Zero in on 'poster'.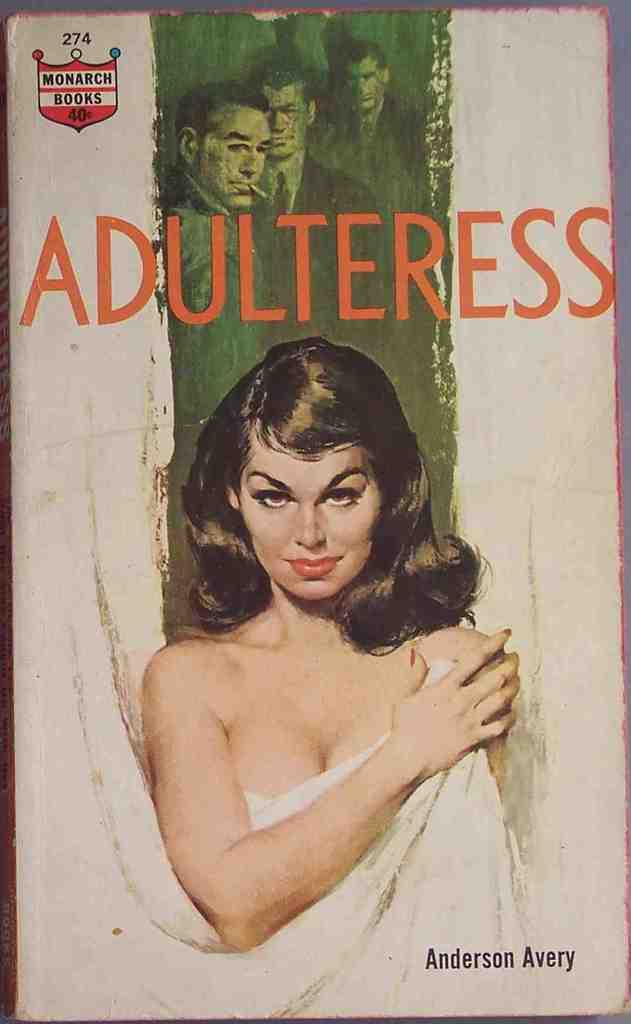
Zeroed in: box=[0, 8, 630, 1023].
